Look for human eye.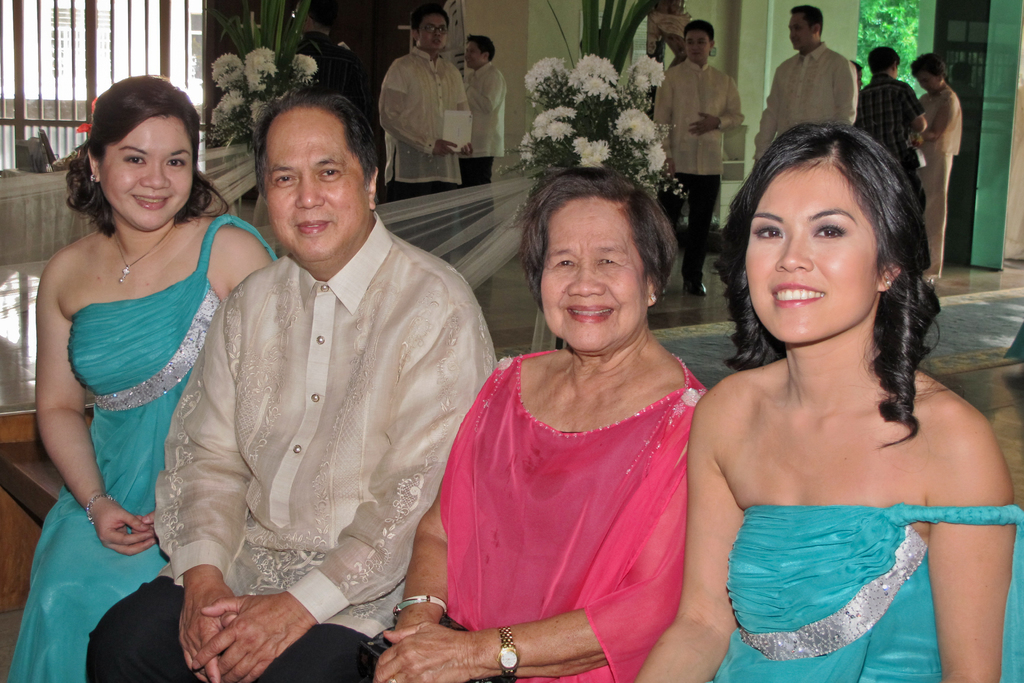
Found: left=686, top=39, right=693, bottom=45.
